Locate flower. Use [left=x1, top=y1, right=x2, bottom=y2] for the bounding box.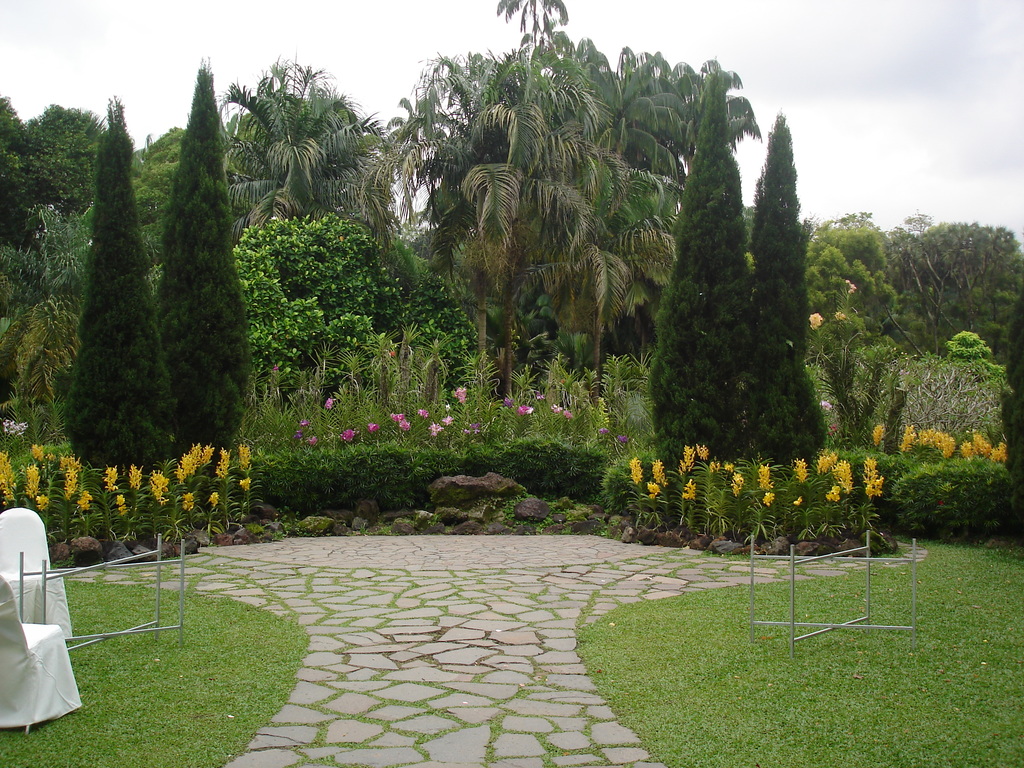
[left=834, top=308, right=844, bottom=321].
